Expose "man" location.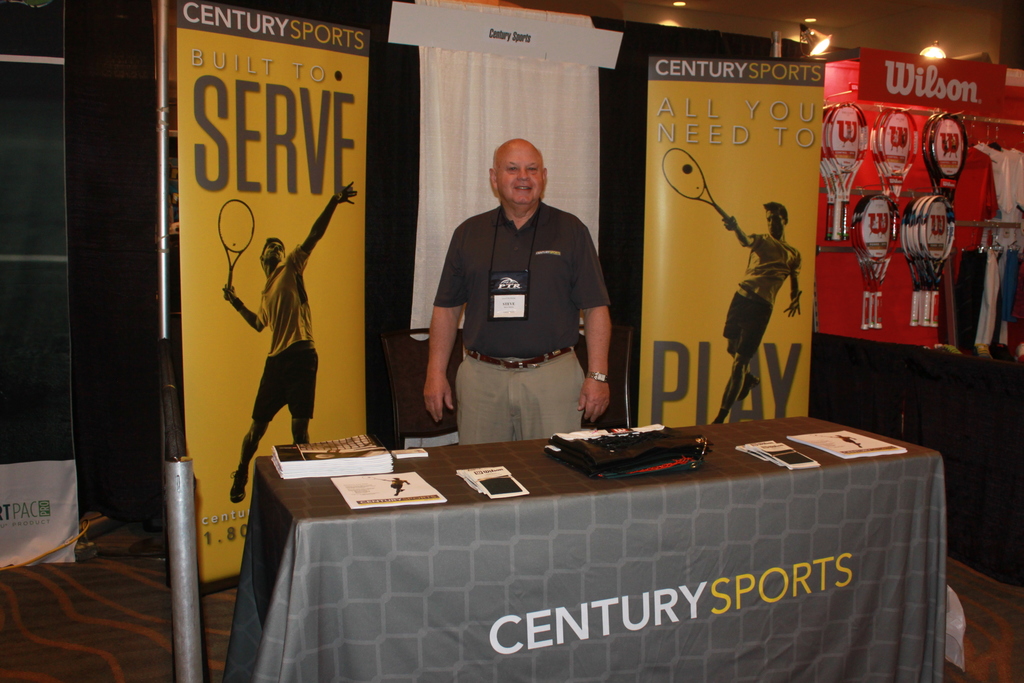
Exposed at <bbox>419, 126, 623, 450</bbox>.
